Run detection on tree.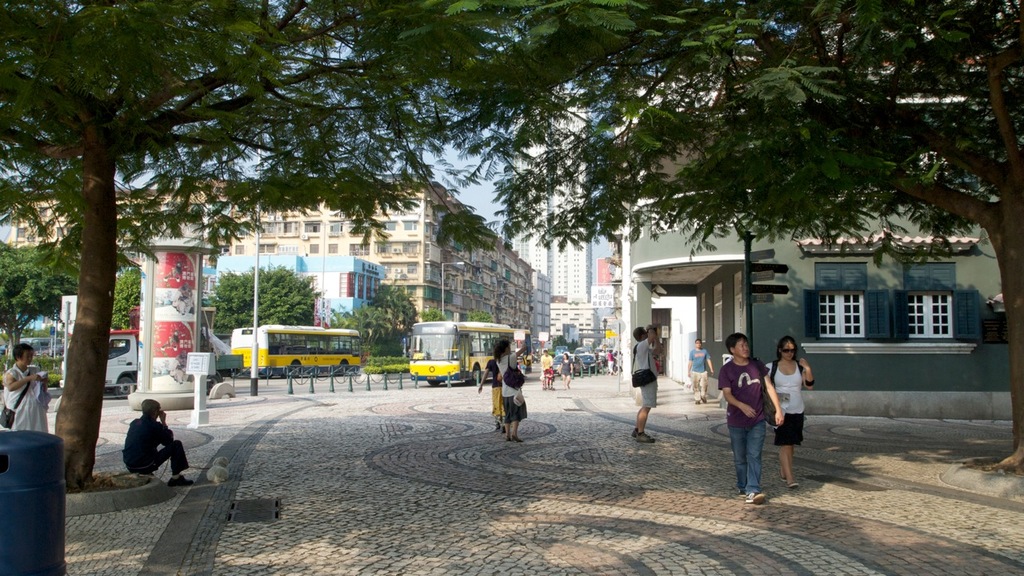
Result: locate(418, 0, 1023, 487).
